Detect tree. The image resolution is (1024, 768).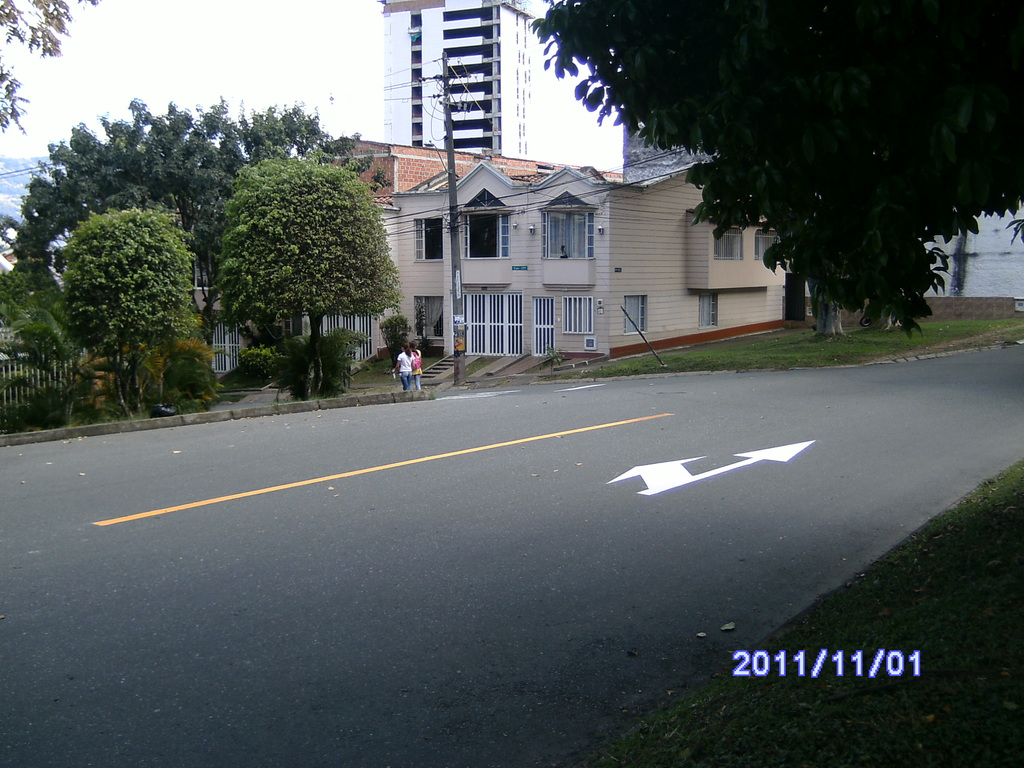
<box>173,163,413,399</box>.
